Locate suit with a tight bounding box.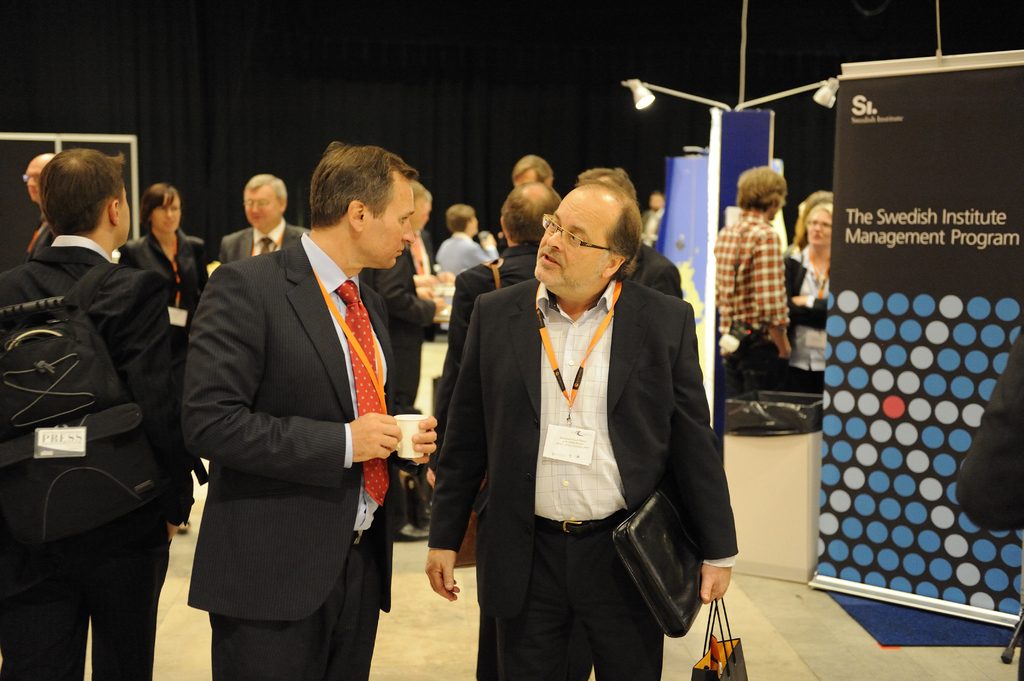
left=955, top=331, right=1023, bottom=680.
